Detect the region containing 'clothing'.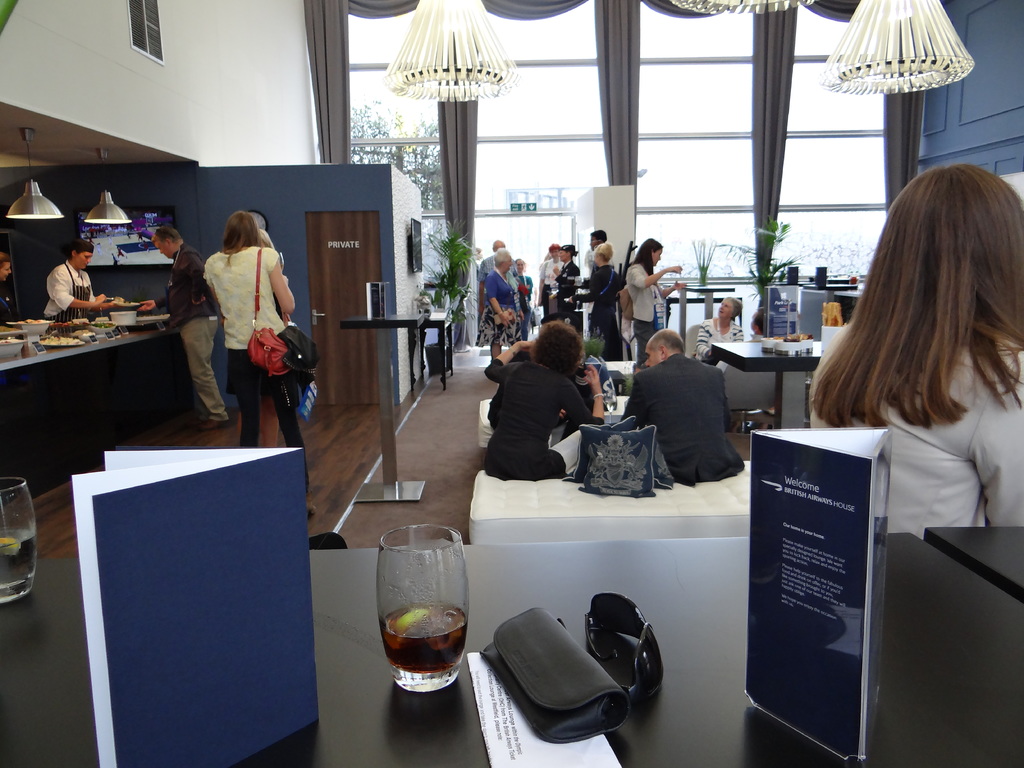
l=152, t=237, r=230, b=422.
